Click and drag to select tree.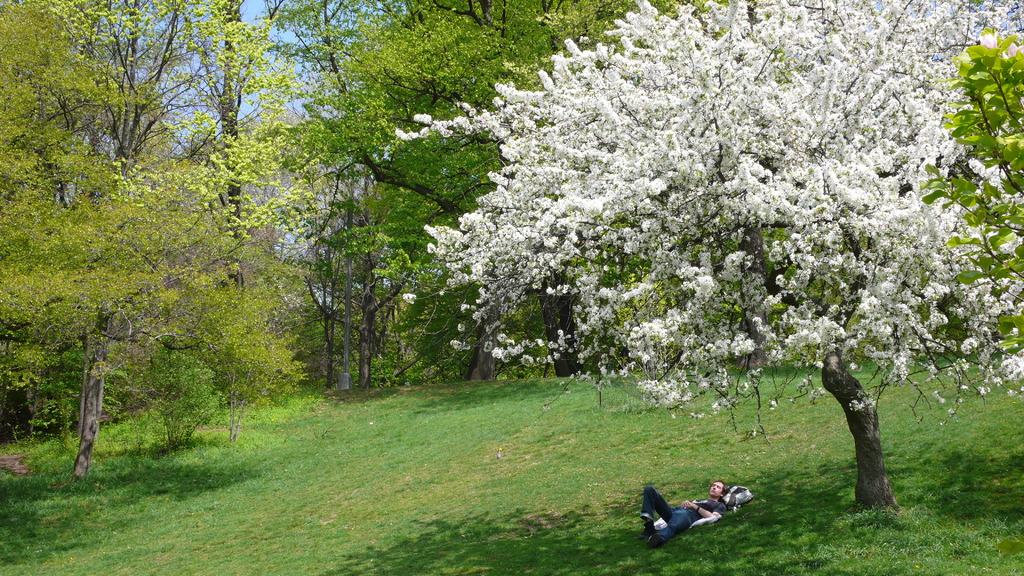
Selection: bbox(396, 0, 1023, 513).
